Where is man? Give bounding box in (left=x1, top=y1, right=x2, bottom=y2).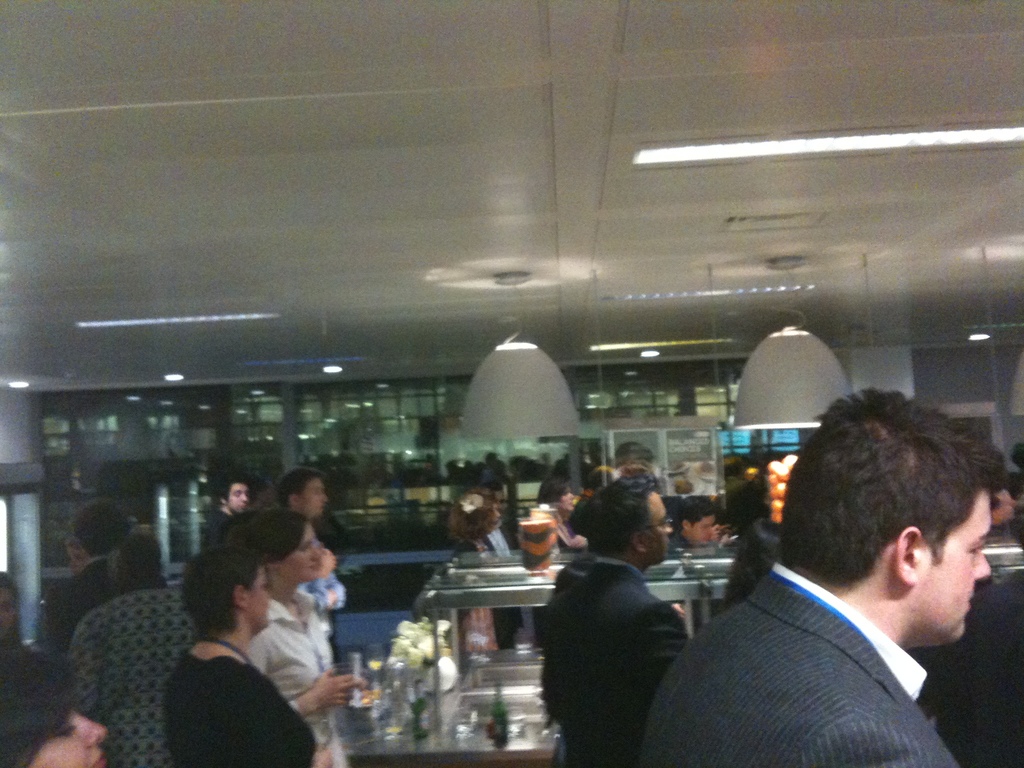
(left=271, top=474, right=350, bottom=656).
